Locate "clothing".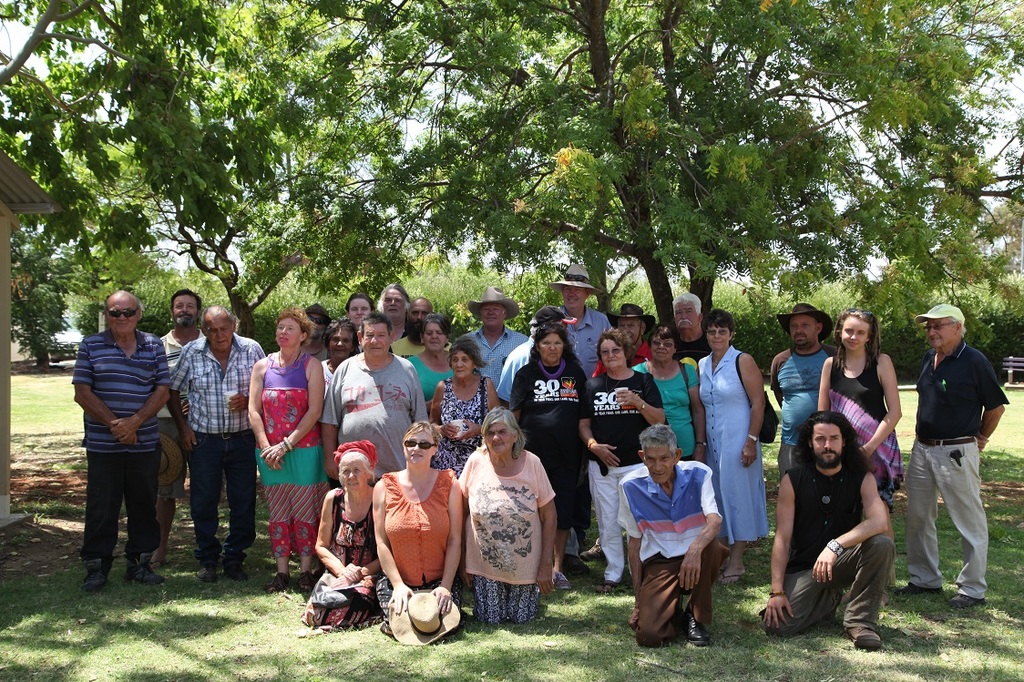
Bounding box: 323 348 345 409.
